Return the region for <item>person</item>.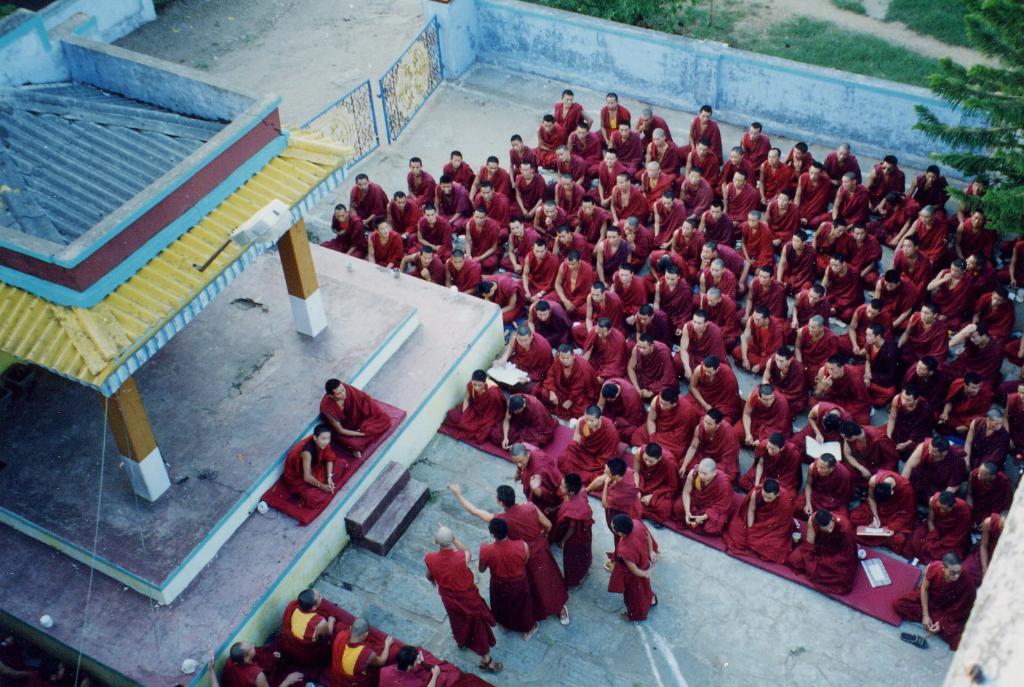
(x1=331, y1=618, x2=387, y2=677).
